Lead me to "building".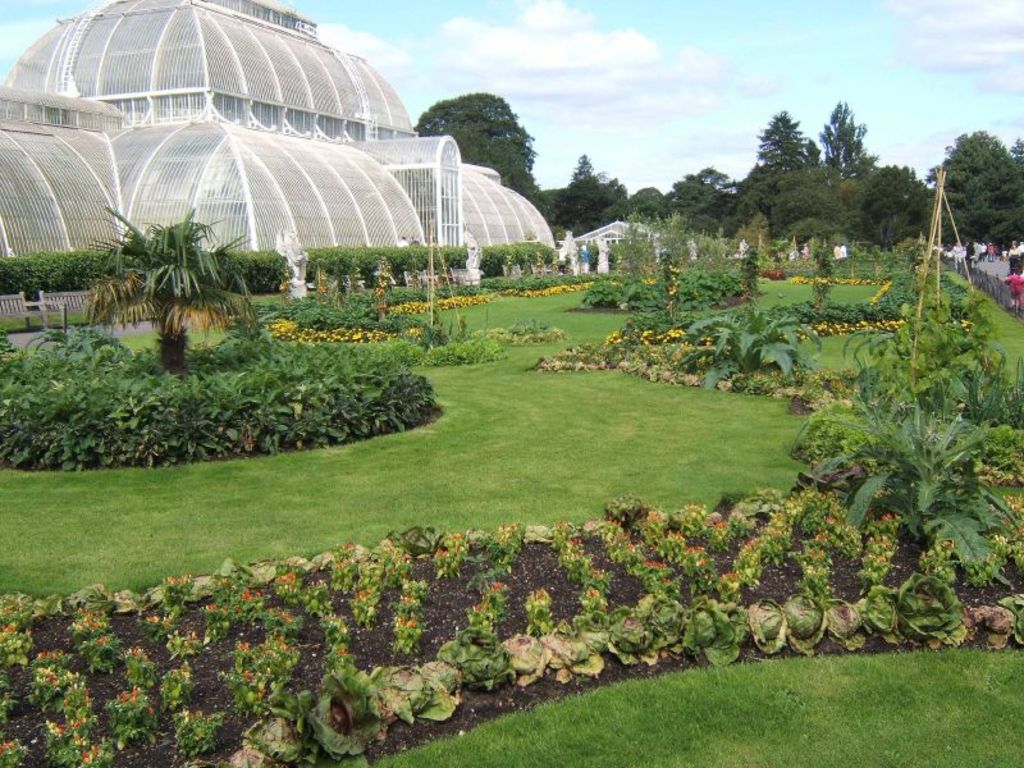
Lead to pyautogui.locateOnScreen(0, 0, 554, 260).
